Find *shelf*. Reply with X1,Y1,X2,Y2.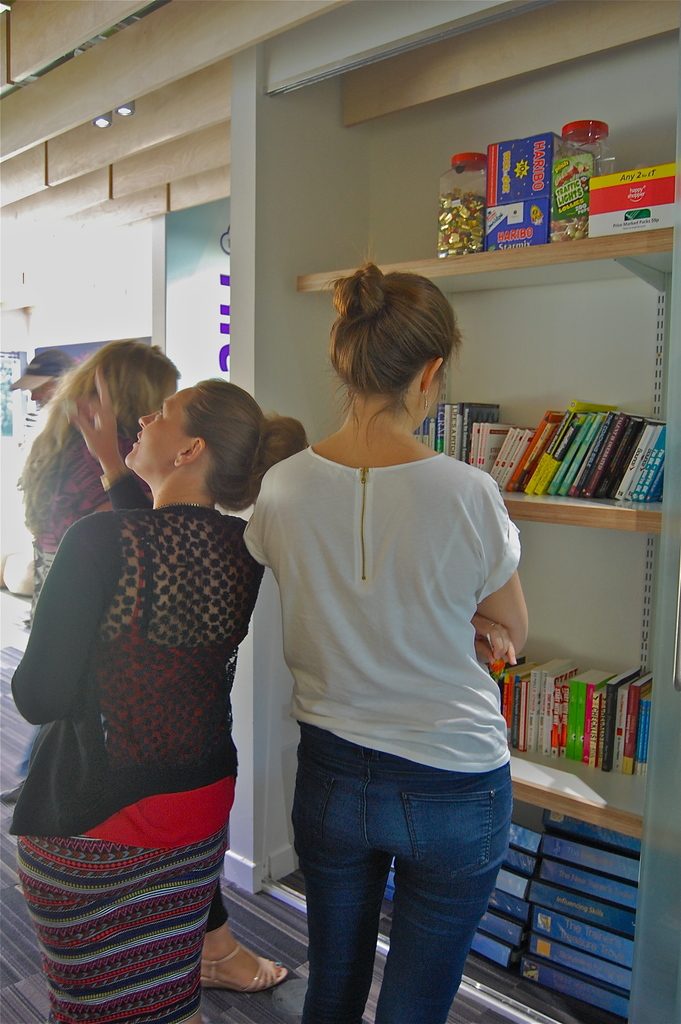
422,528,680,845.
